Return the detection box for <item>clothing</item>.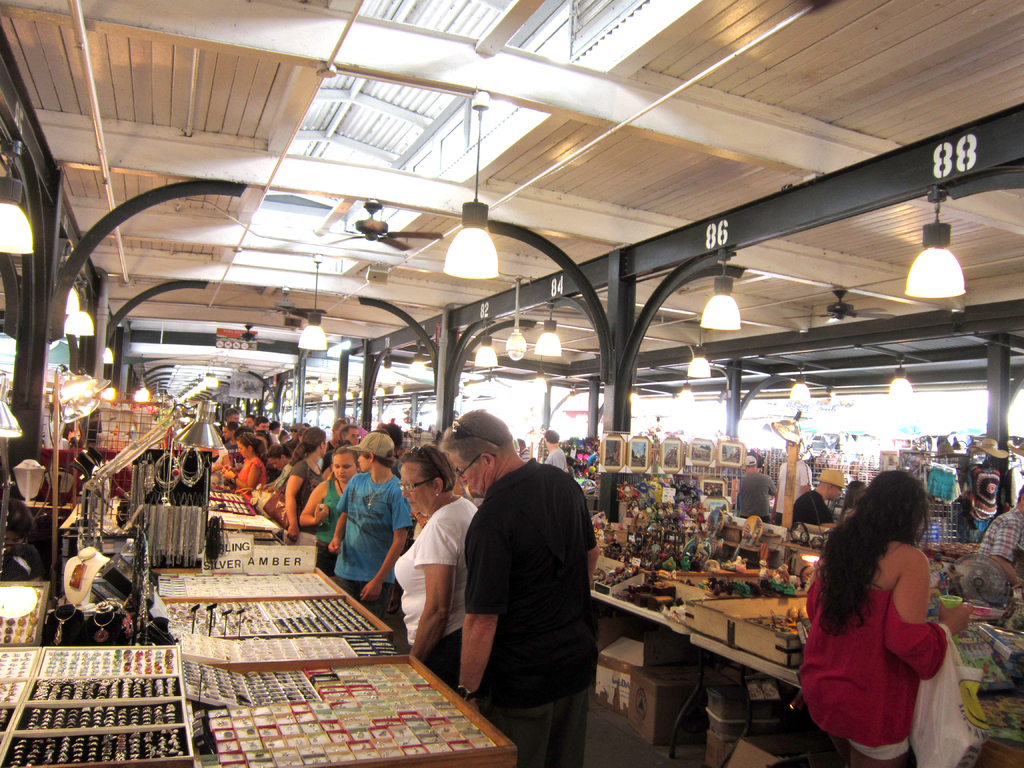
(976, 500, 1023, 561).
